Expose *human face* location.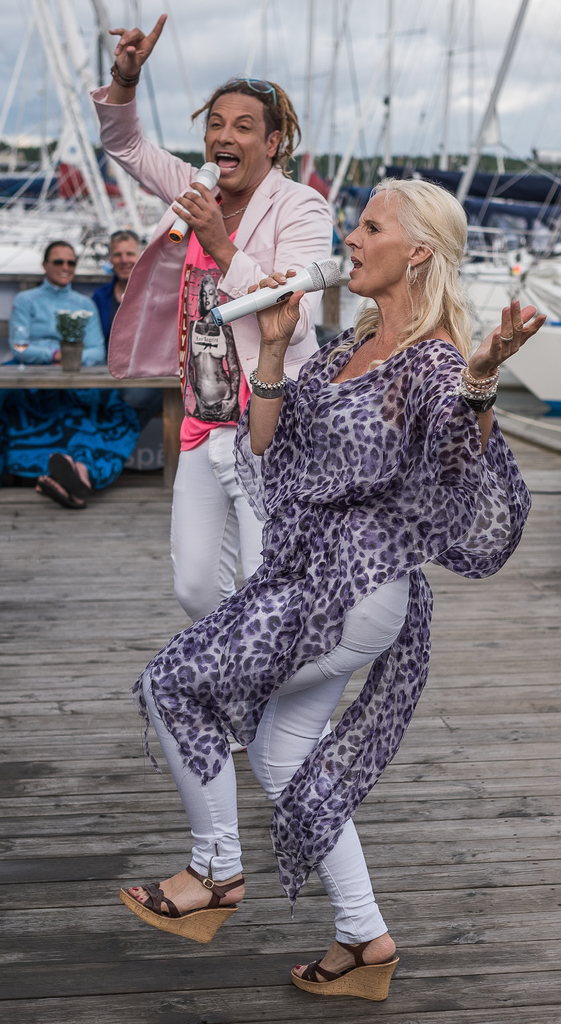
Exposed at BBox(116, 236, 143, 278).
